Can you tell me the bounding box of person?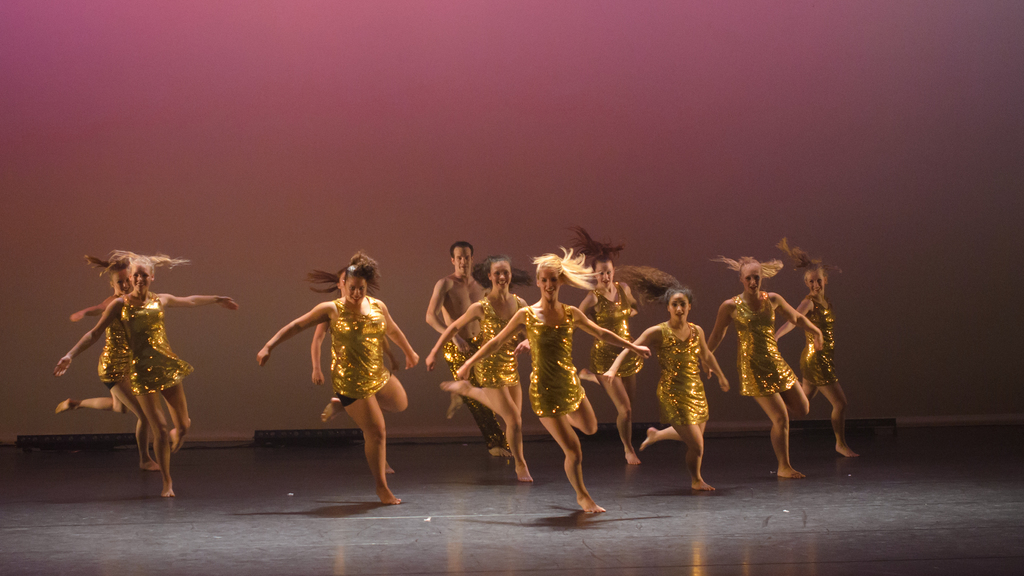
Rect(577, 226, 640, 461).
